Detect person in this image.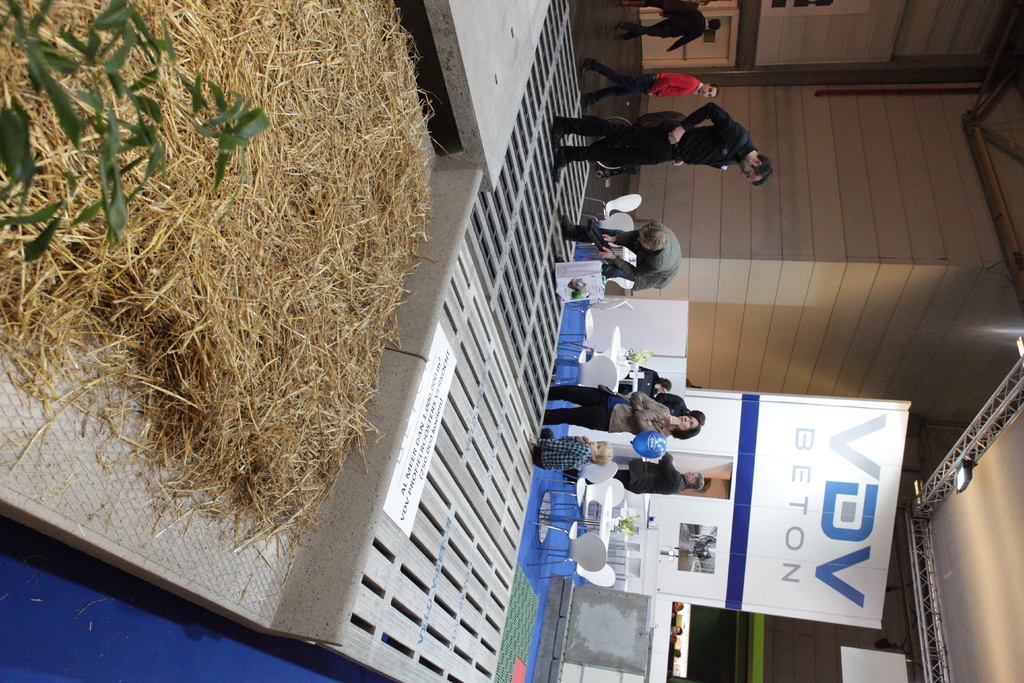
Detection: [x1=615, y1=0, x2=714, y2=19].
